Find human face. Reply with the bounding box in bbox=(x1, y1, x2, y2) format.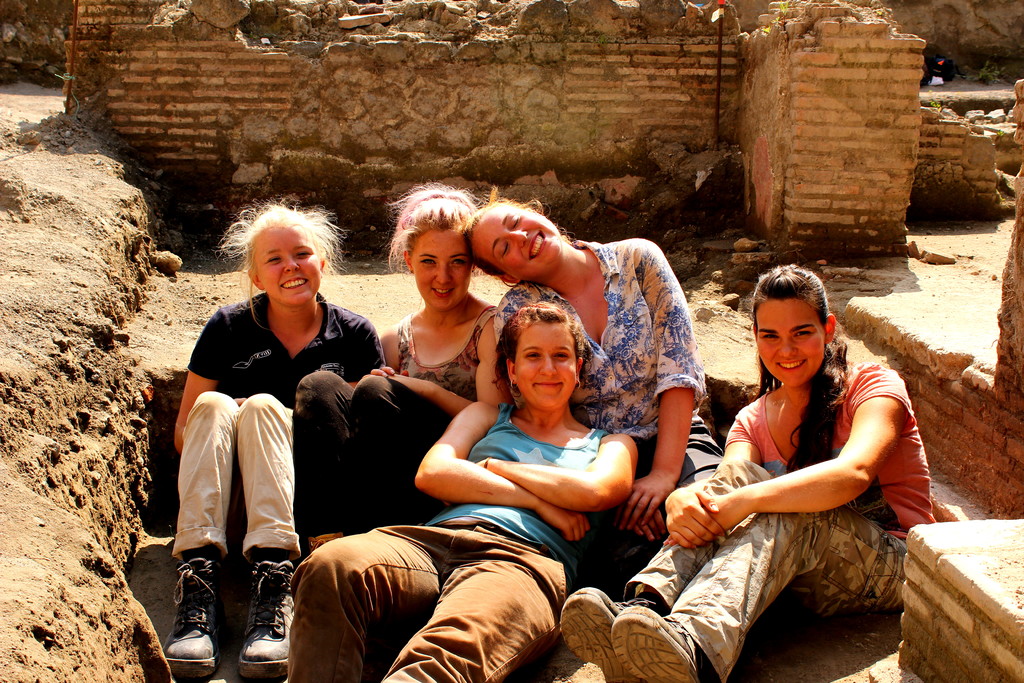
bbox=(252, 234, 325, 306).
